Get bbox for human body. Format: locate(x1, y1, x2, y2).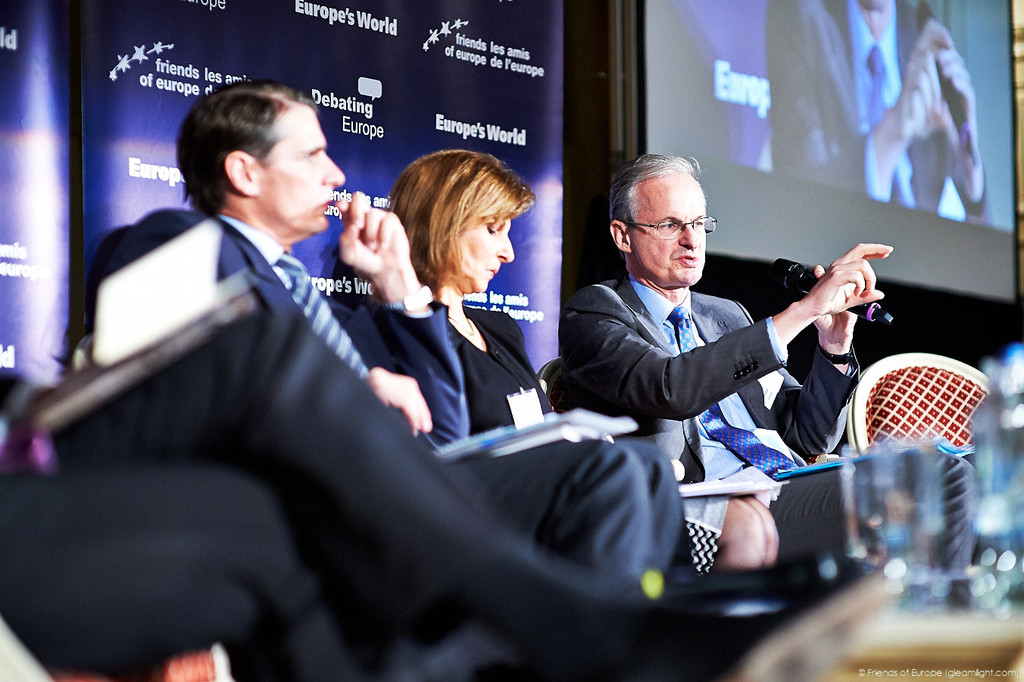
locate(762, 0, 985, 221).
